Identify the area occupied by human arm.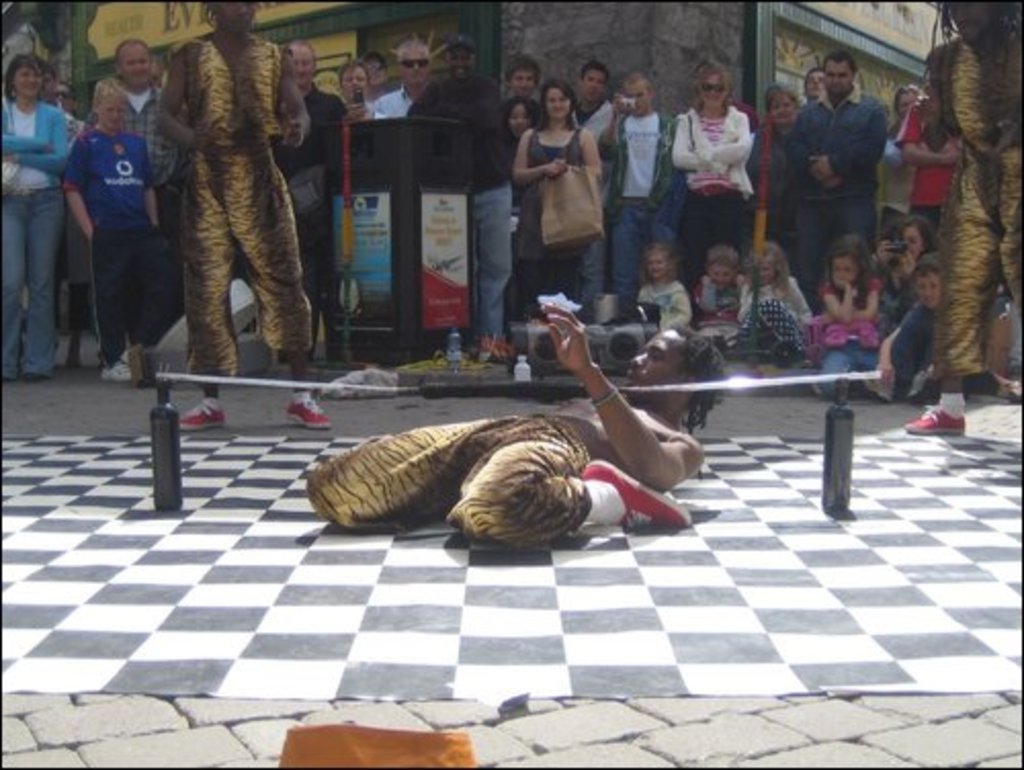
Area: crop(899, 242, 928, 279).
